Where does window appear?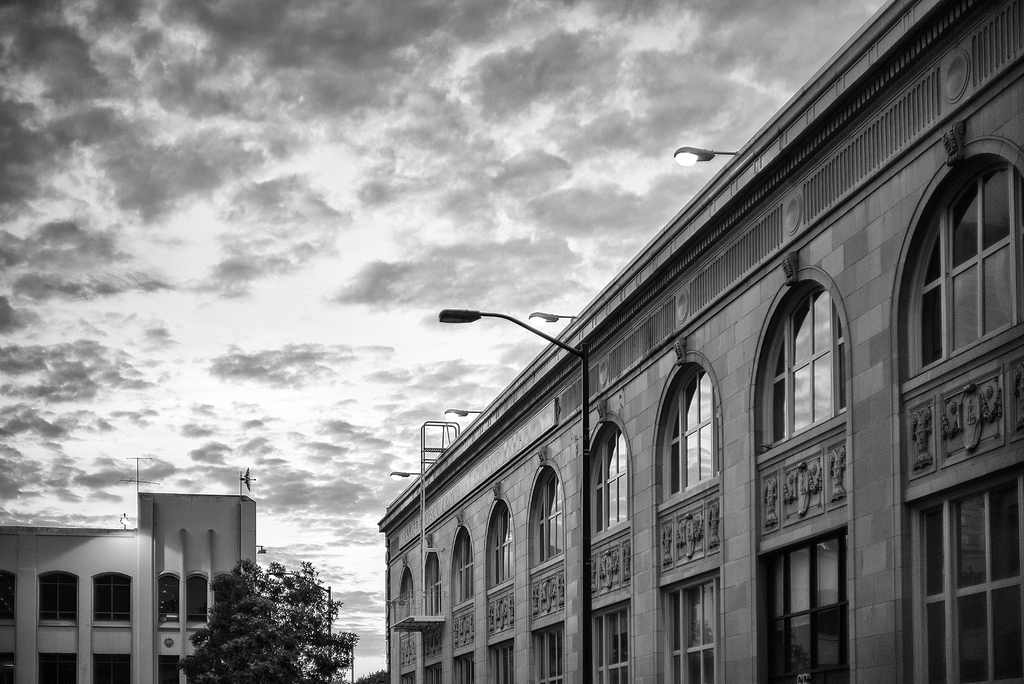
Appears at BBox(397, 675, 414, 683).
